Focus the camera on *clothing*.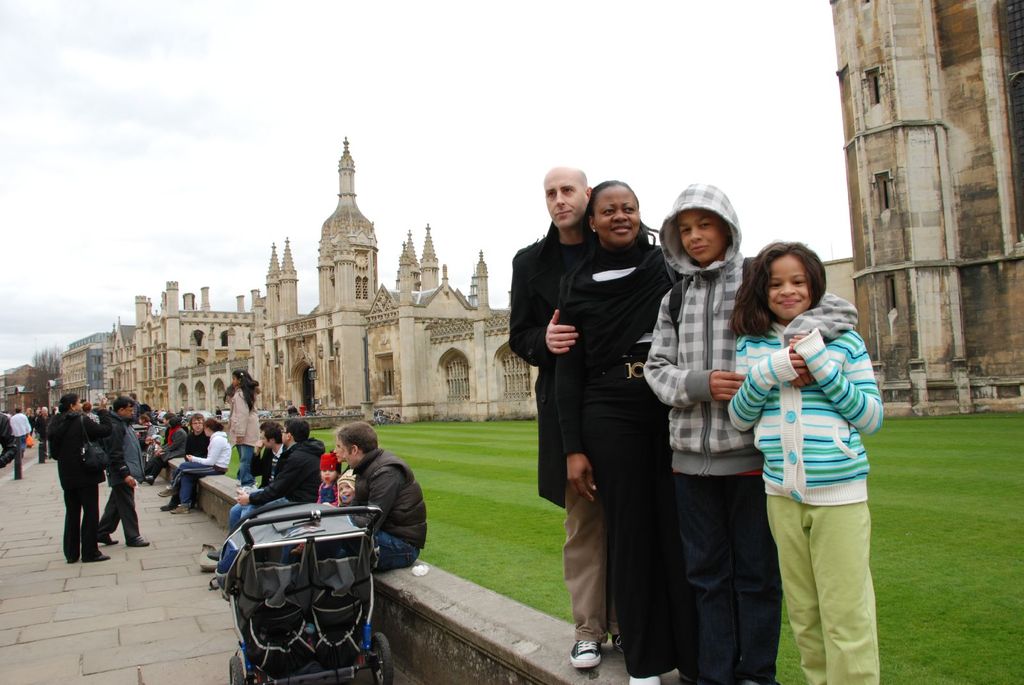
Focus region: x1=49, y1=420, x2=108, y2=557.
